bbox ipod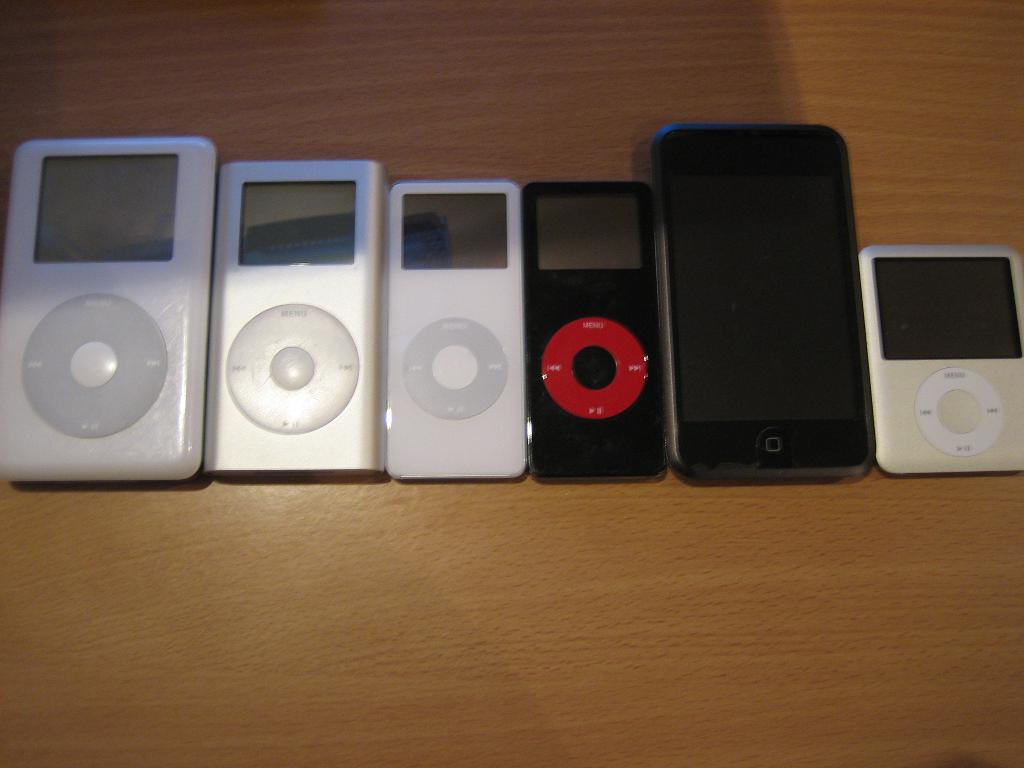
region(383, 176, 527, 483)
